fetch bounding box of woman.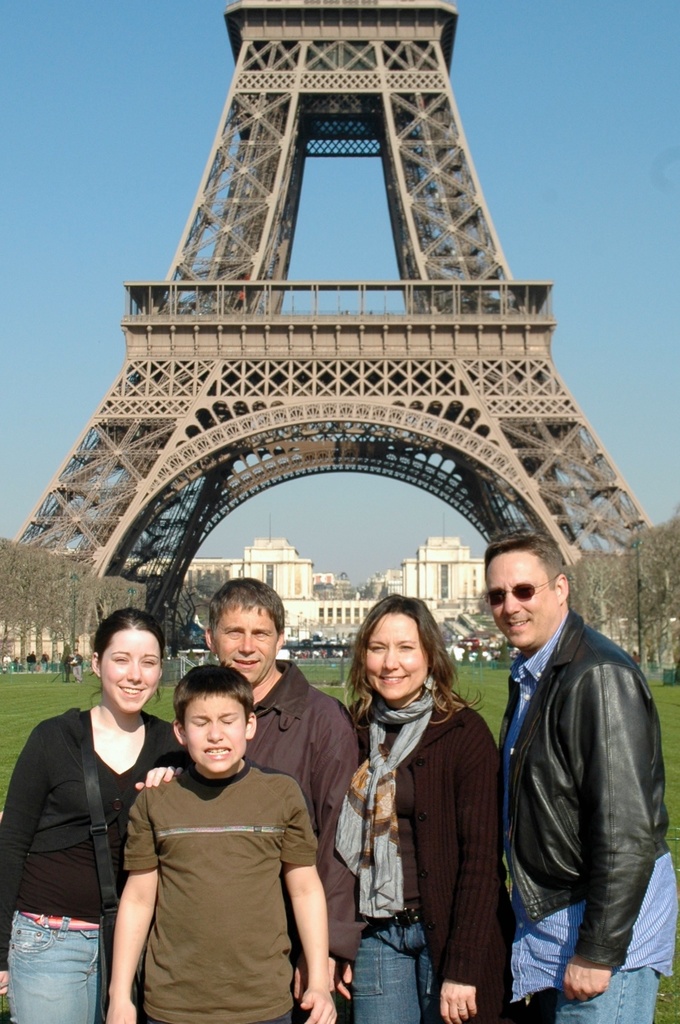
Bbox: rect(0, 607, 194, 1023).
